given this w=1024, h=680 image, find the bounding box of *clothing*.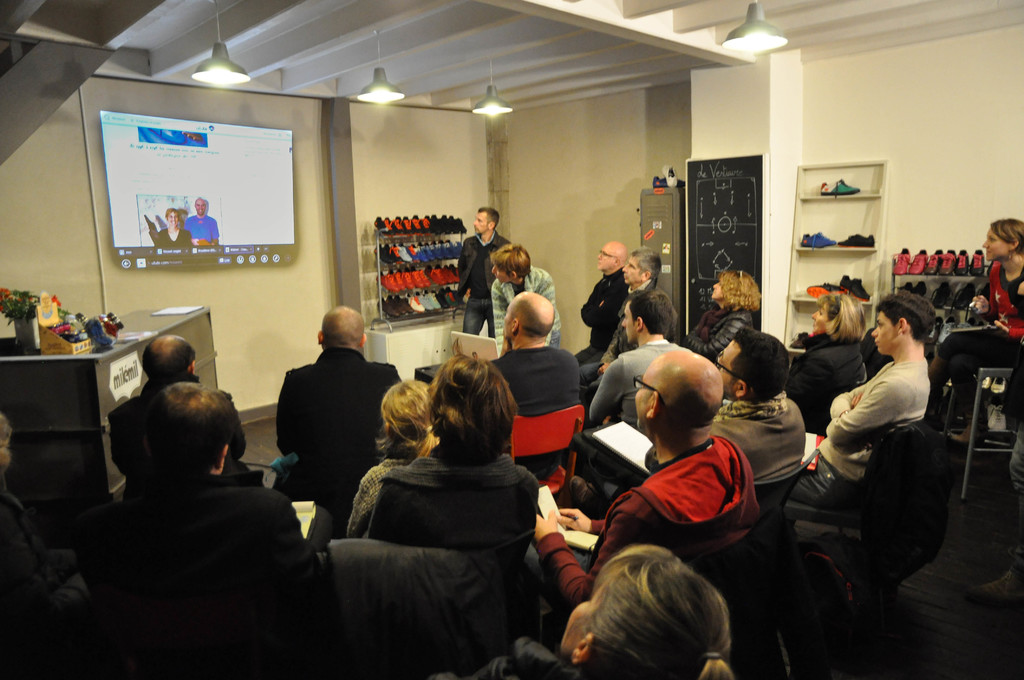
[186,214,221,244].
